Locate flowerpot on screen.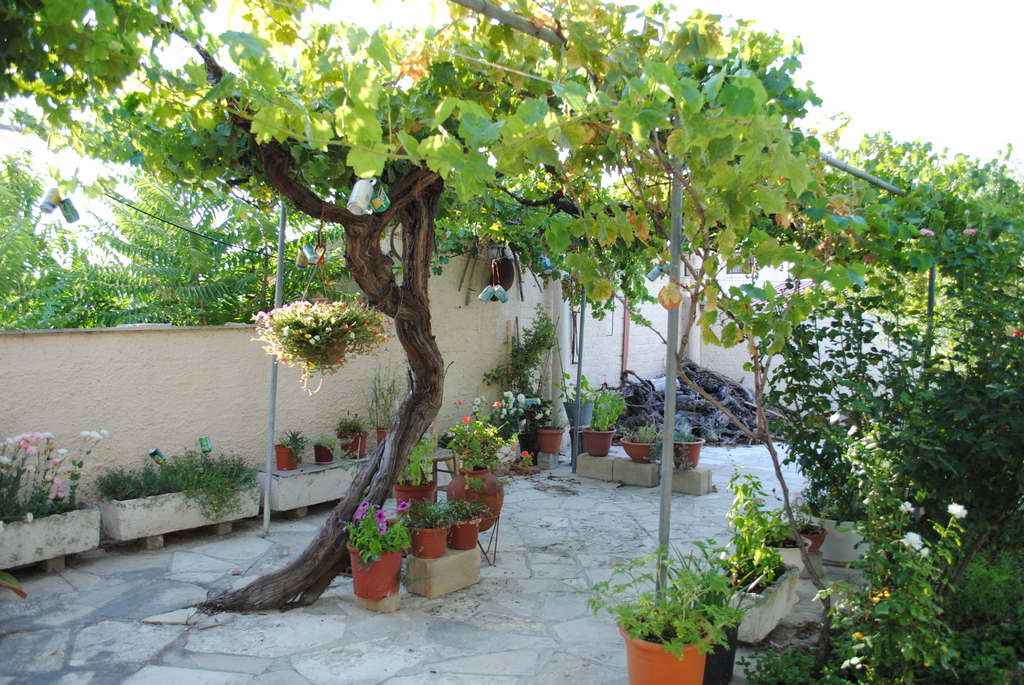
On screen at bbox(671, 436, 705, 468).
